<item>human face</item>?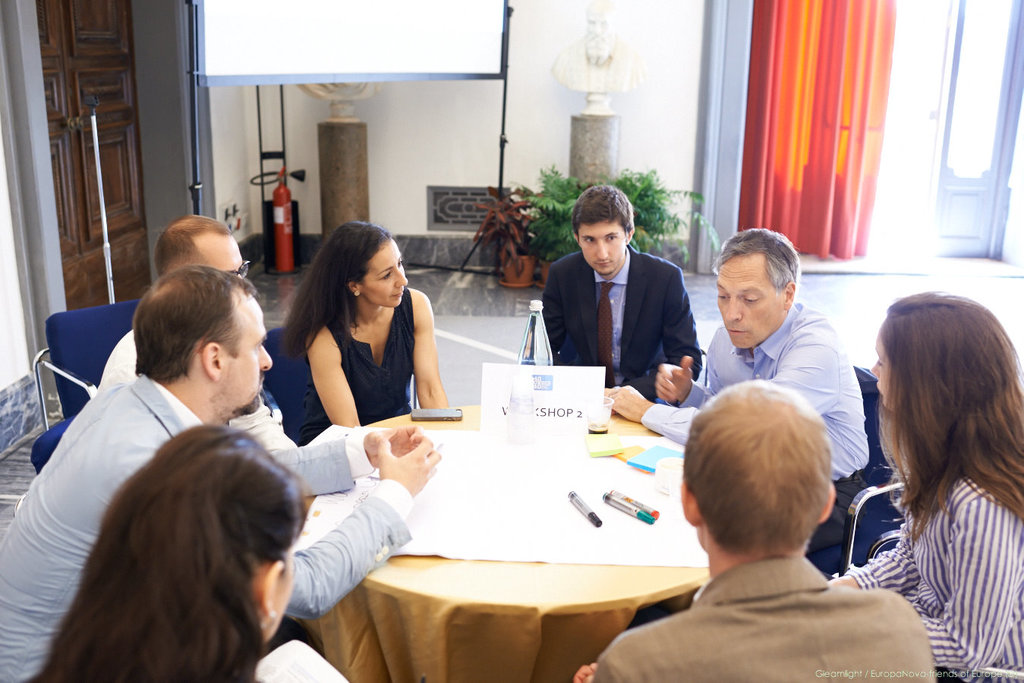
(x1=274, y1=542, x2=298, y2=644)
